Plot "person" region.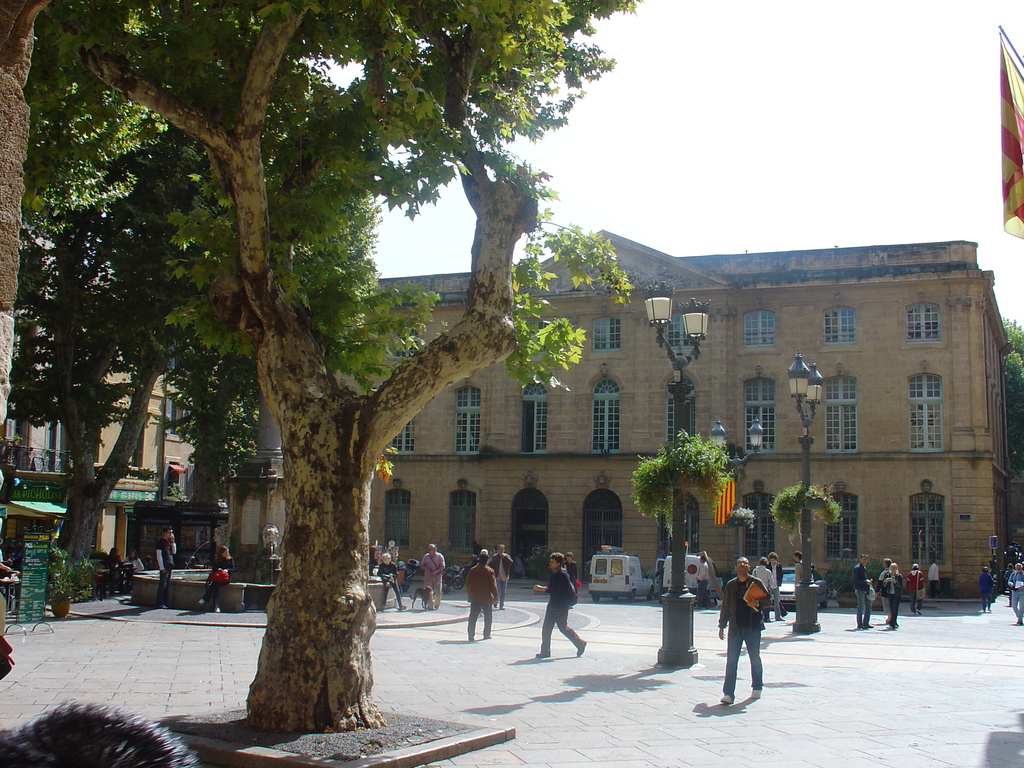
Plotted at [790,550,813,596].
